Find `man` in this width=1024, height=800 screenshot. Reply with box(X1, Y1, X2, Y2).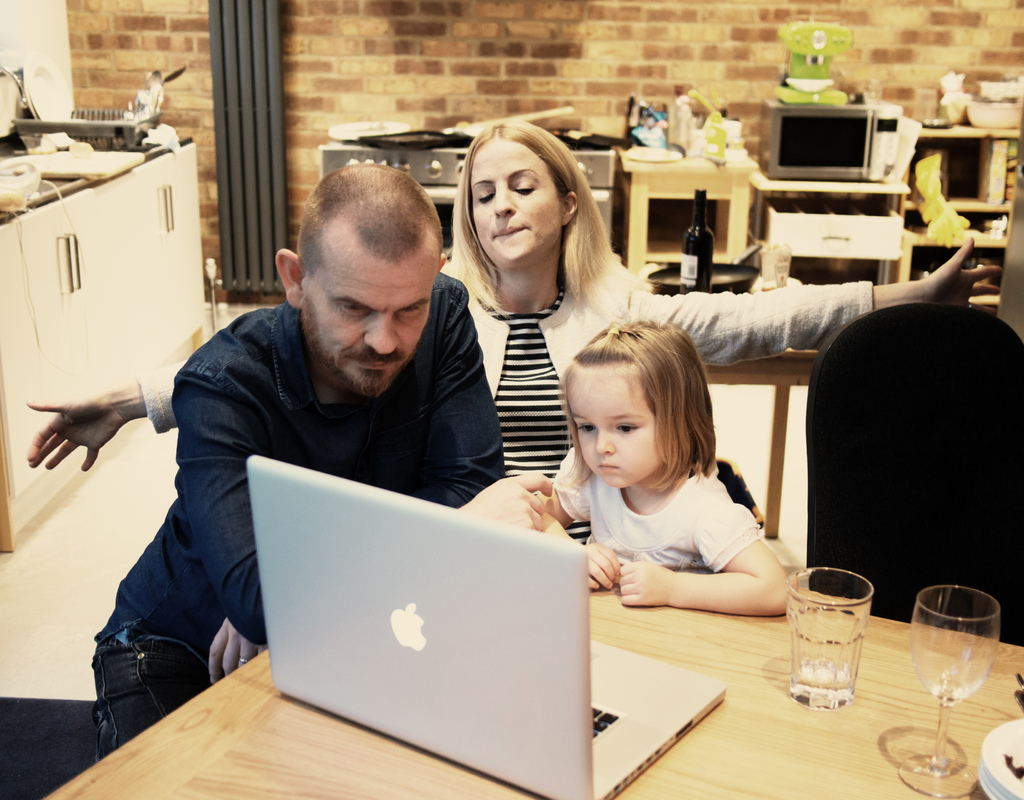
box(89, 159, 507, 760).
